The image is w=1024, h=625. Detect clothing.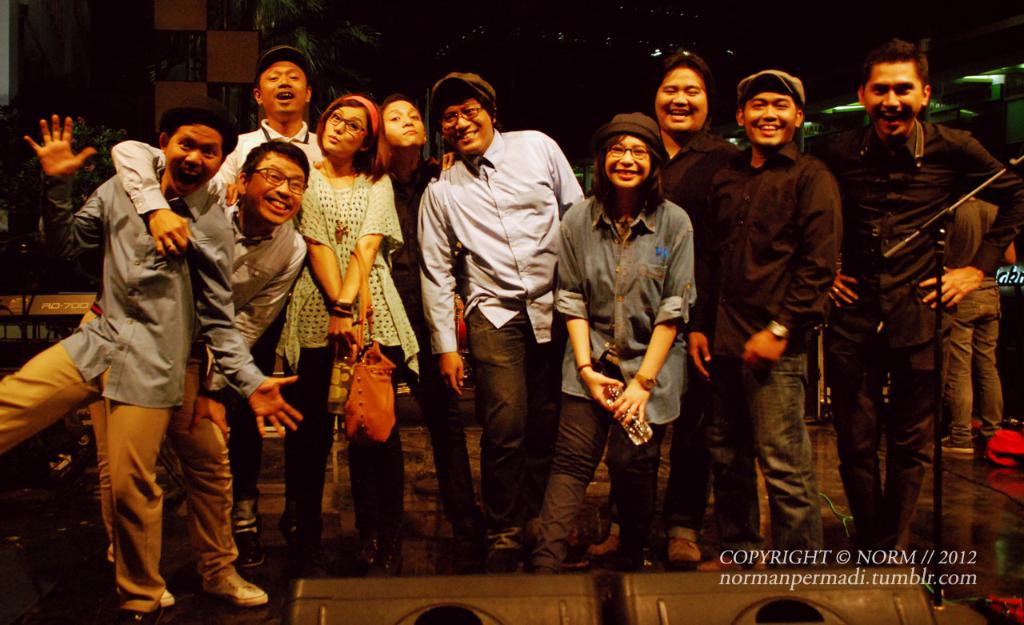
Detection: 550:190:703:547.
